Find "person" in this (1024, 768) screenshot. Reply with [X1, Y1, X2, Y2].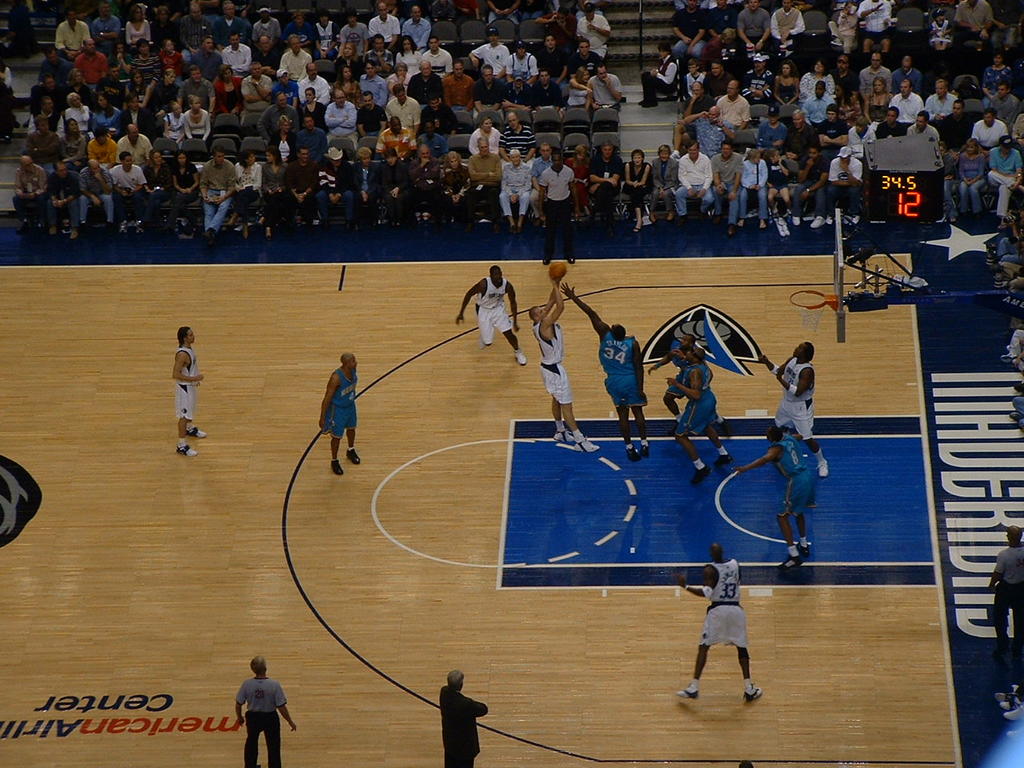
[118, 122, 152, 164].
